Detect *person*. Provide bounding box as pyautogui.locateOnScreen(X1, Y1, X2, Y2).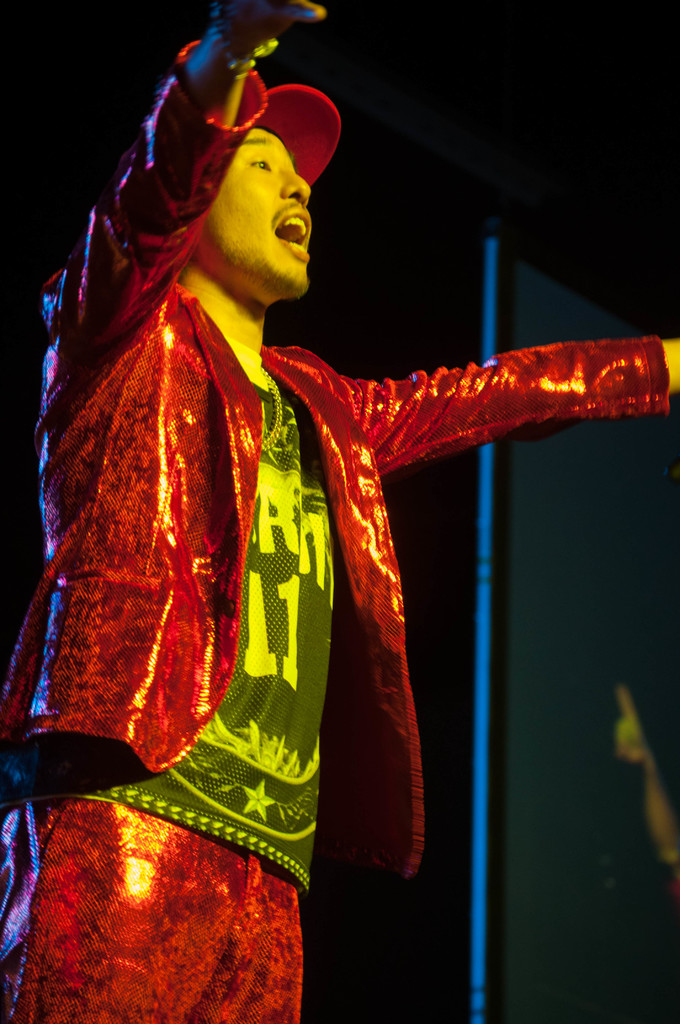
pyautogui.locateOnScreen(0, 0, 679, 1023).
